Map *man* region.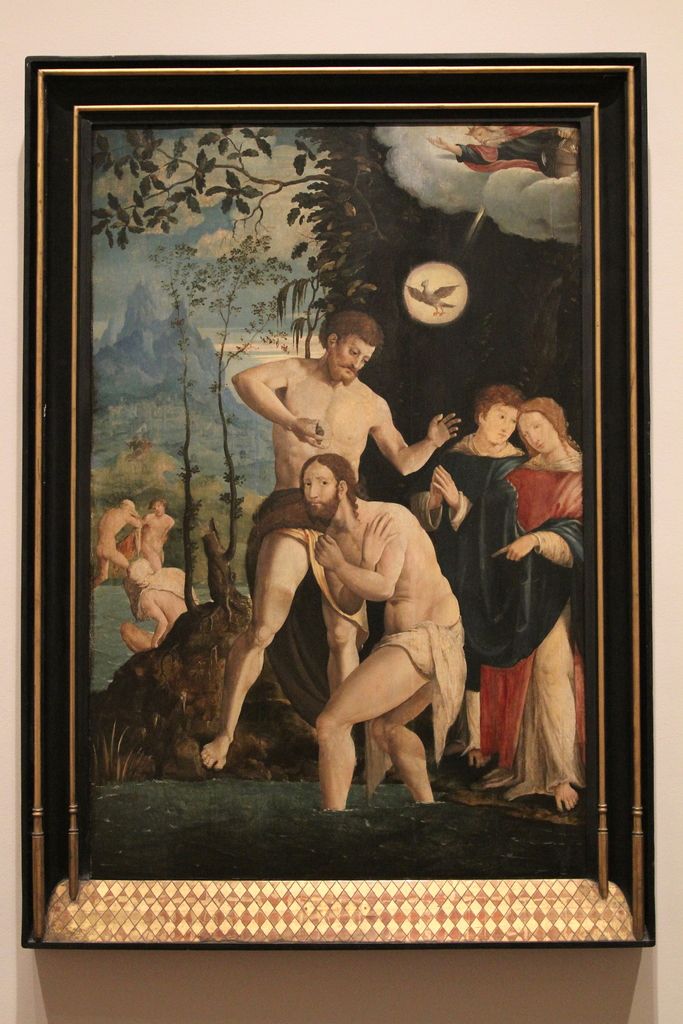
Mapped to pyautogui.locateOnScreen(124, 554, 190, 653).
